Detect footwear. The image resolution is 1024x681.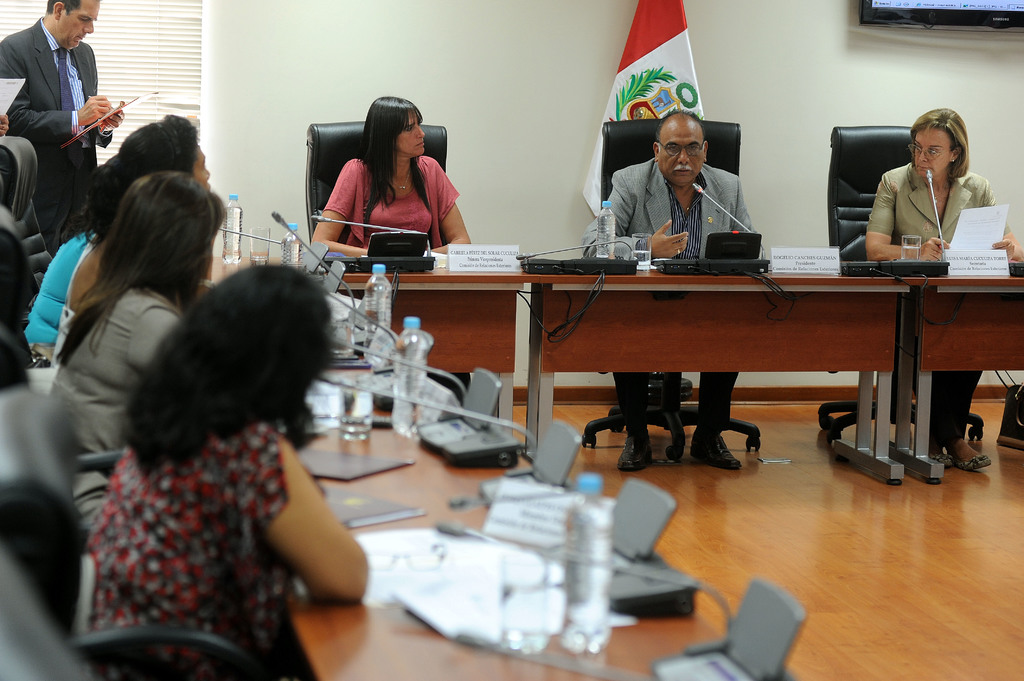
[948,448,990,468].
